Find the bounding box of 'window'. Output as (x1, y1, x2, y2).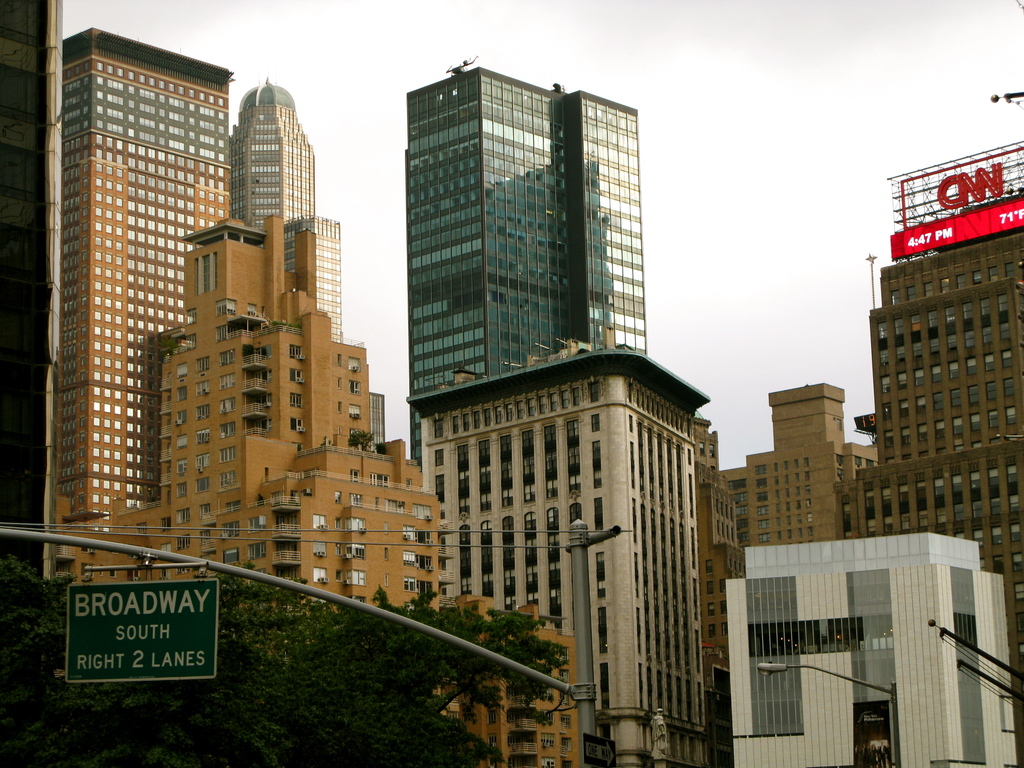
(157, 417, 172, 438).
